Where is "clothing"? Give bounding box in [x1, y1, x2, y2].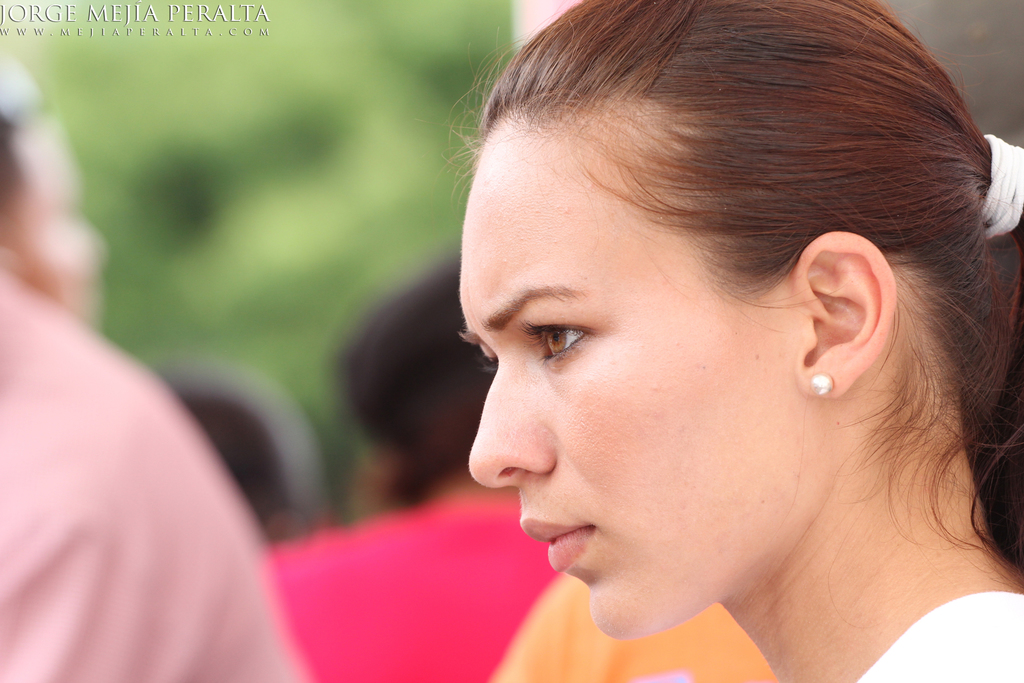
[856, 591, 1023, 682].
